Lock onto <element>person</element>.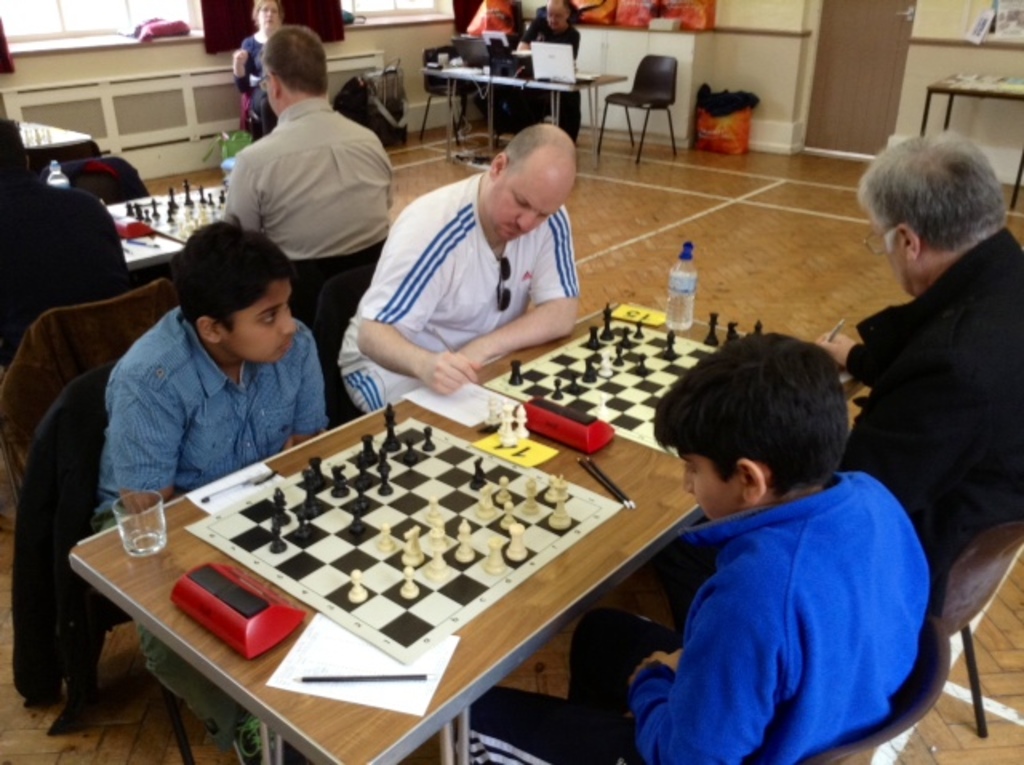
Locked: left=459, top=330, right=925, bottom=763.
